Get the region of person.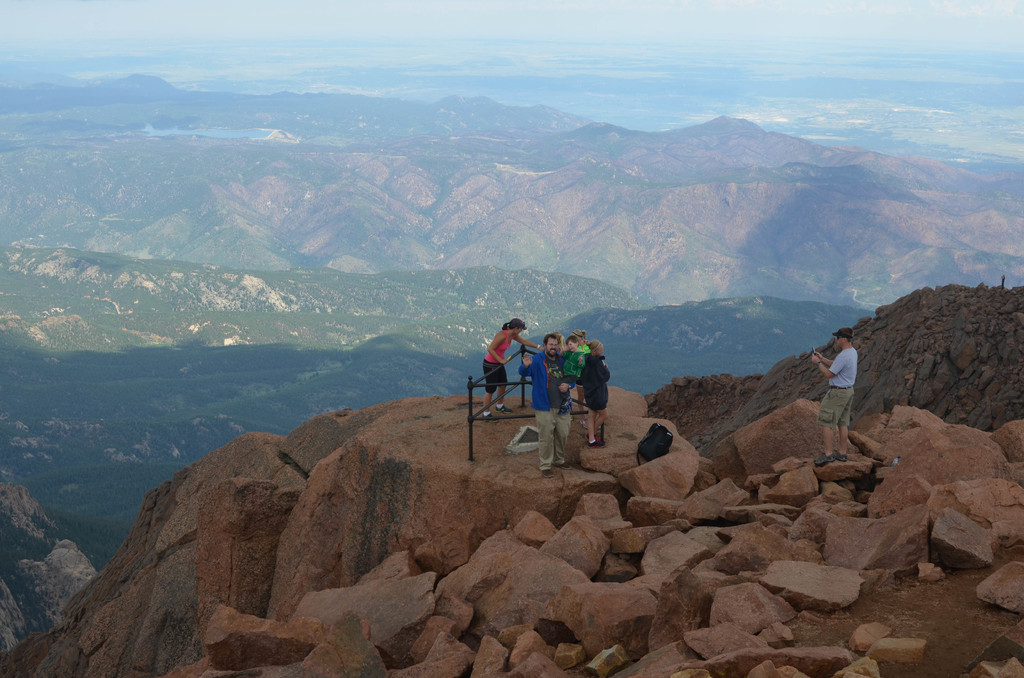
(561, 335, 584, 405).
